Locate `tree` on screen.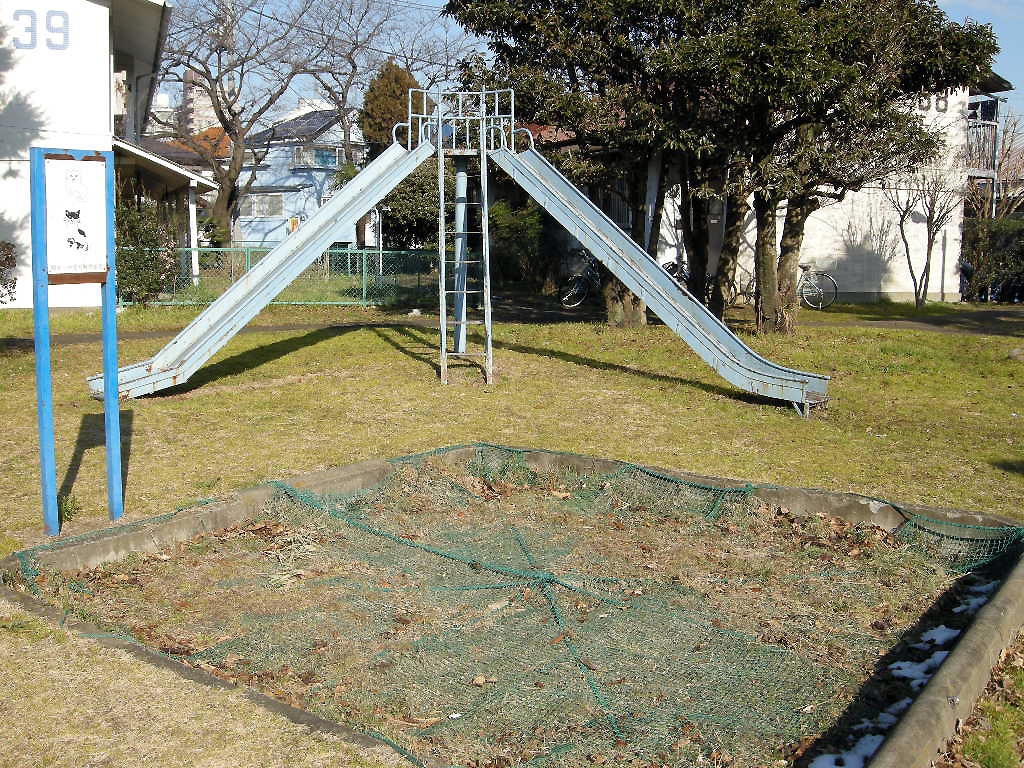
On screen at 153, 0, 312, 274.
